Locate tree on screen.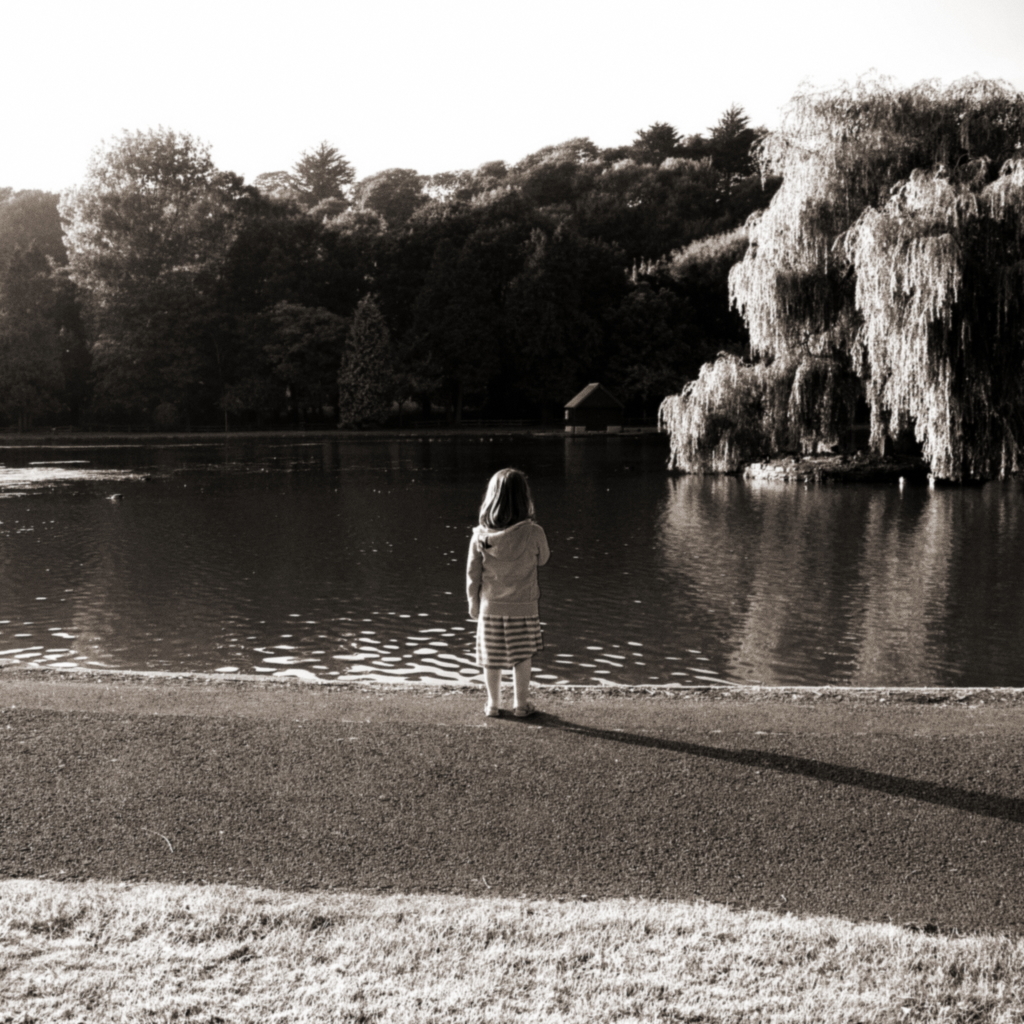
On screen at (704, 99, 753, 151).
